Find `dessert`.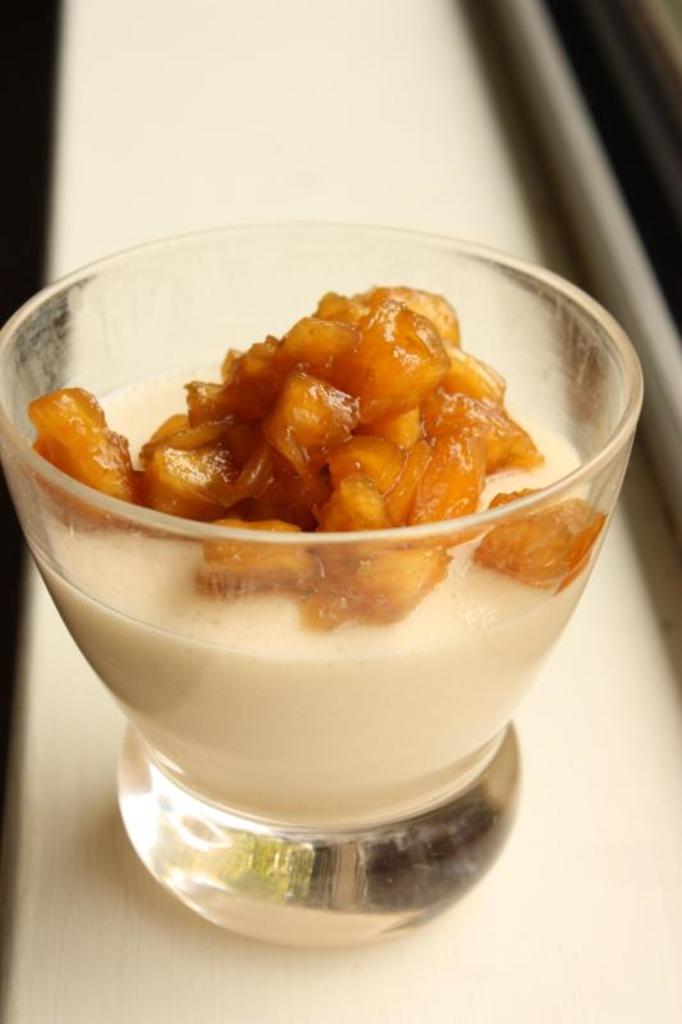
[310, 439, 420, 525].
